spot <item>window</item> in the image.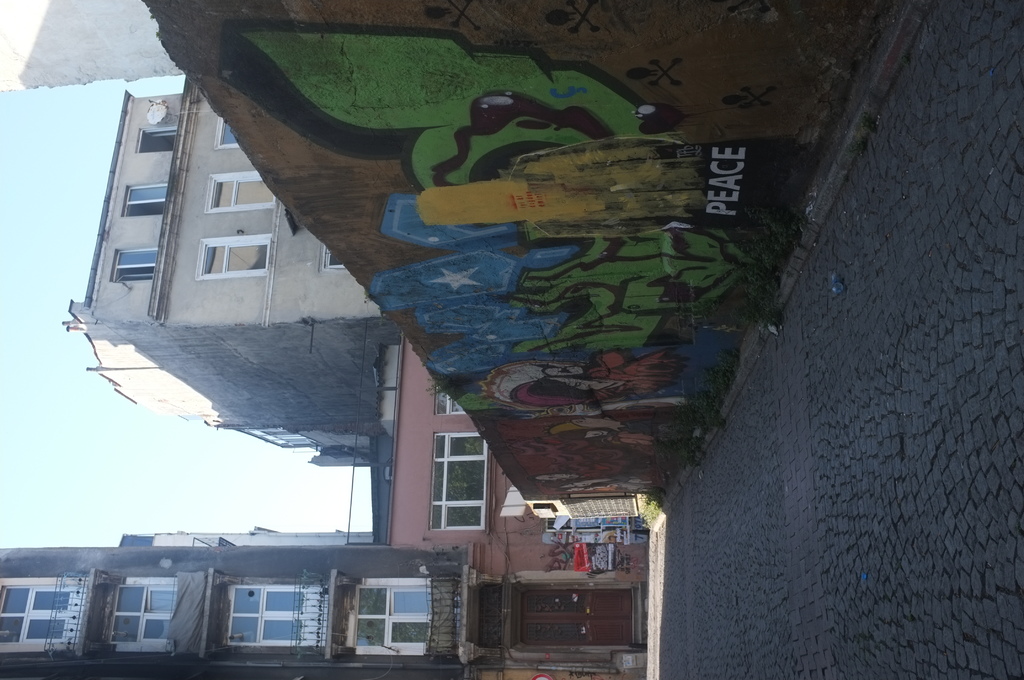
<item>window</item> found at crop(111, 243, 161, 284).
